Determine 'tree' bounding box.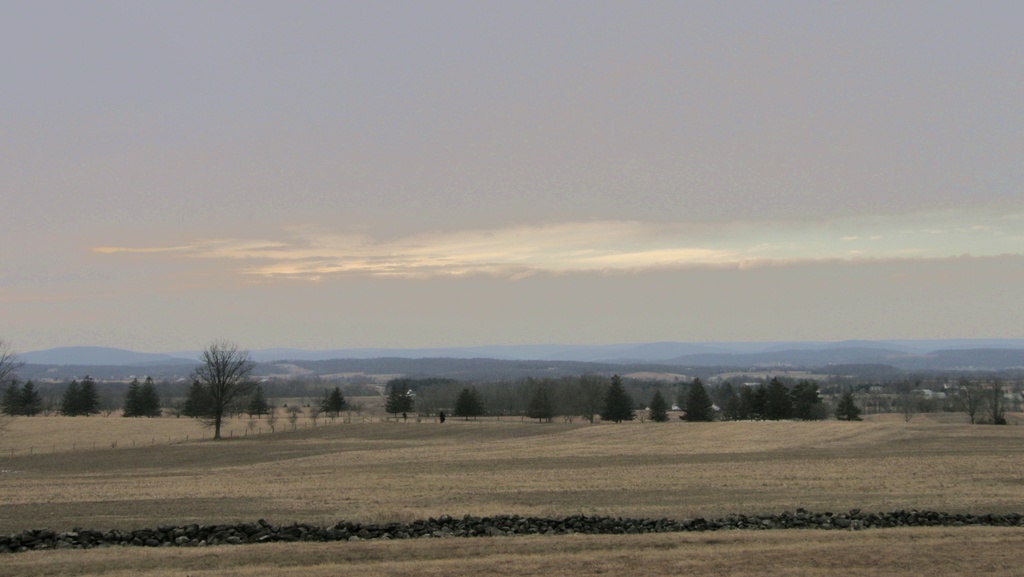
Determined: select_region(648, 384, 660, 421).
